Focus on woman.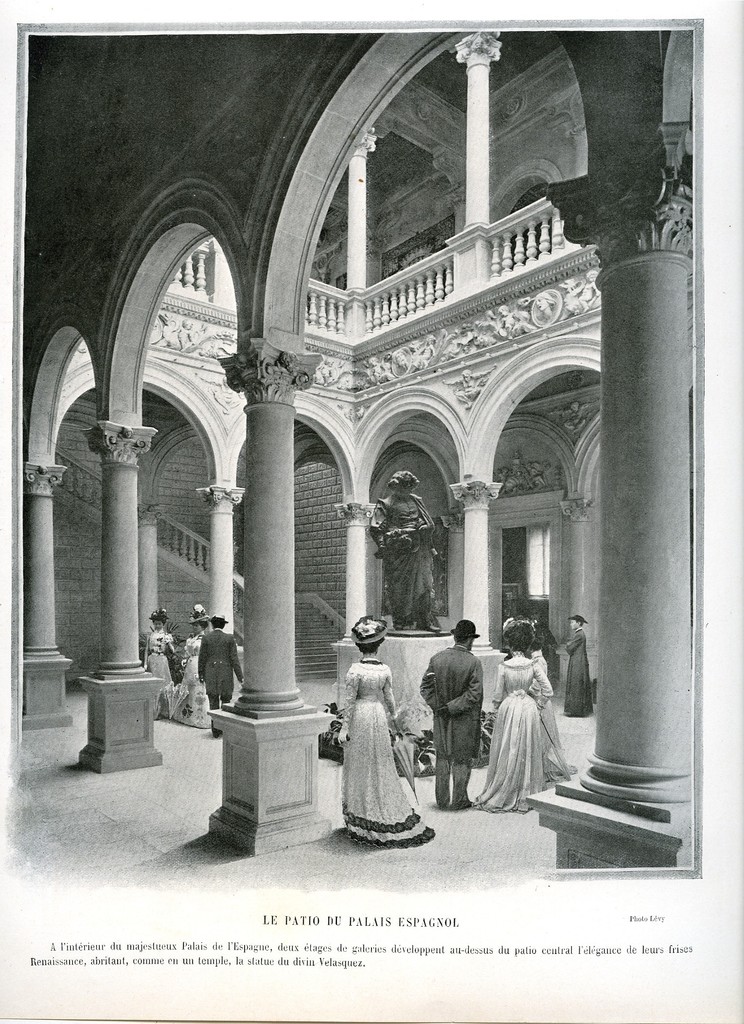
Focused at pyautogui.locateOnScreen(336, 653, 425, 856).
